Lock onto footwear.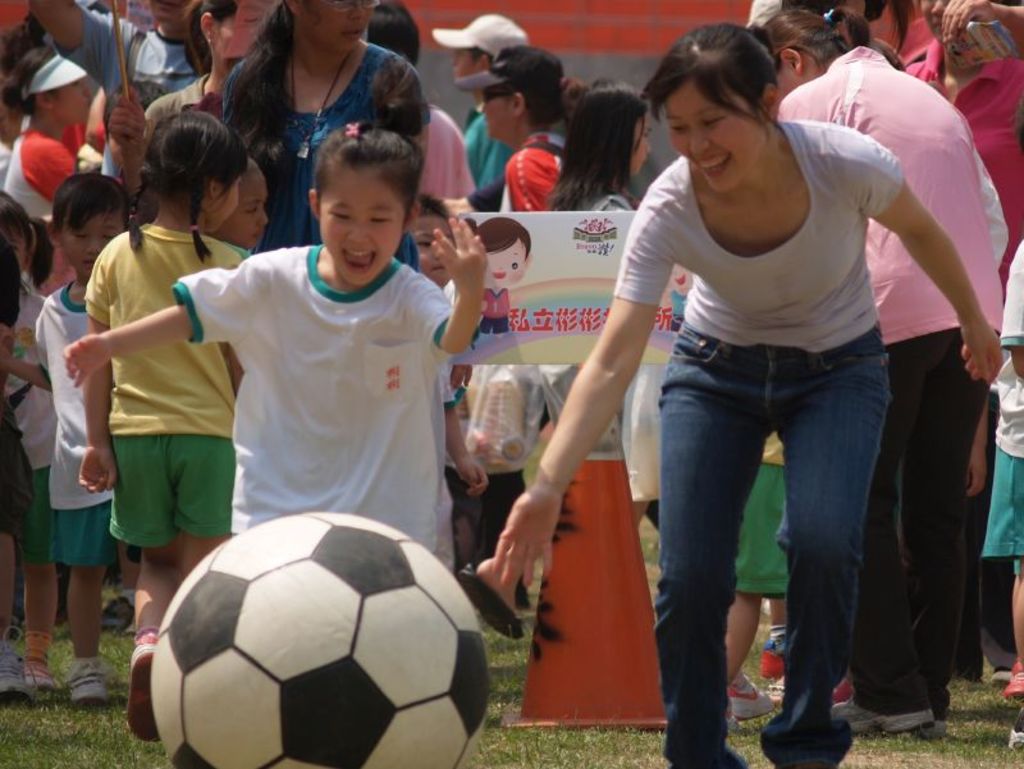
Locked: <box>1004,723,1023,754</box>.
